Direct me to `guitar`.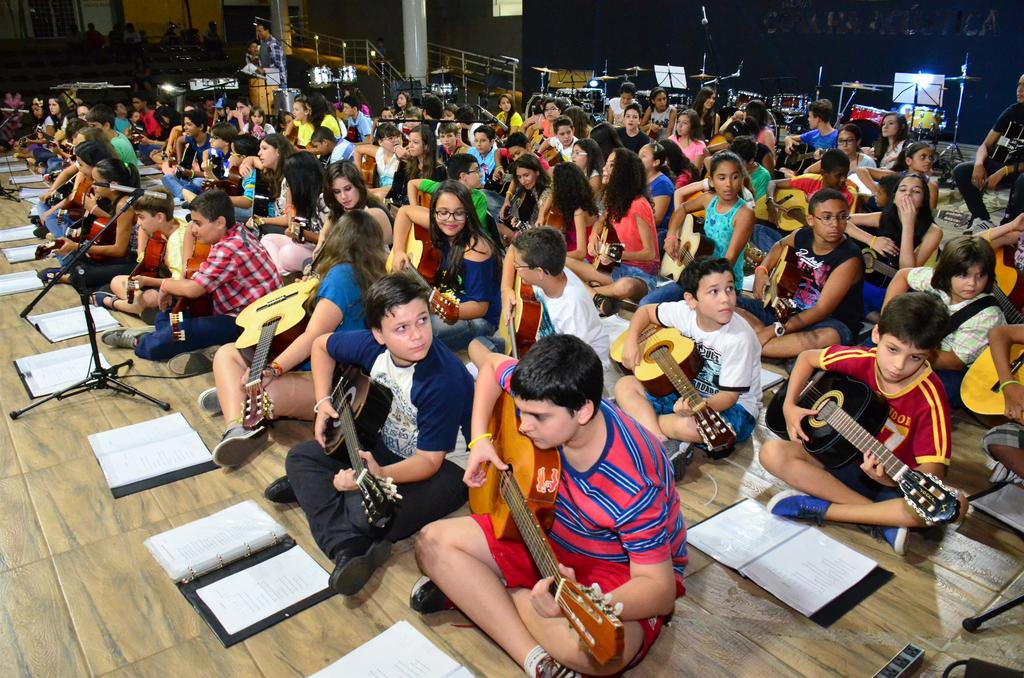
Direction: 383/223/459/326.
